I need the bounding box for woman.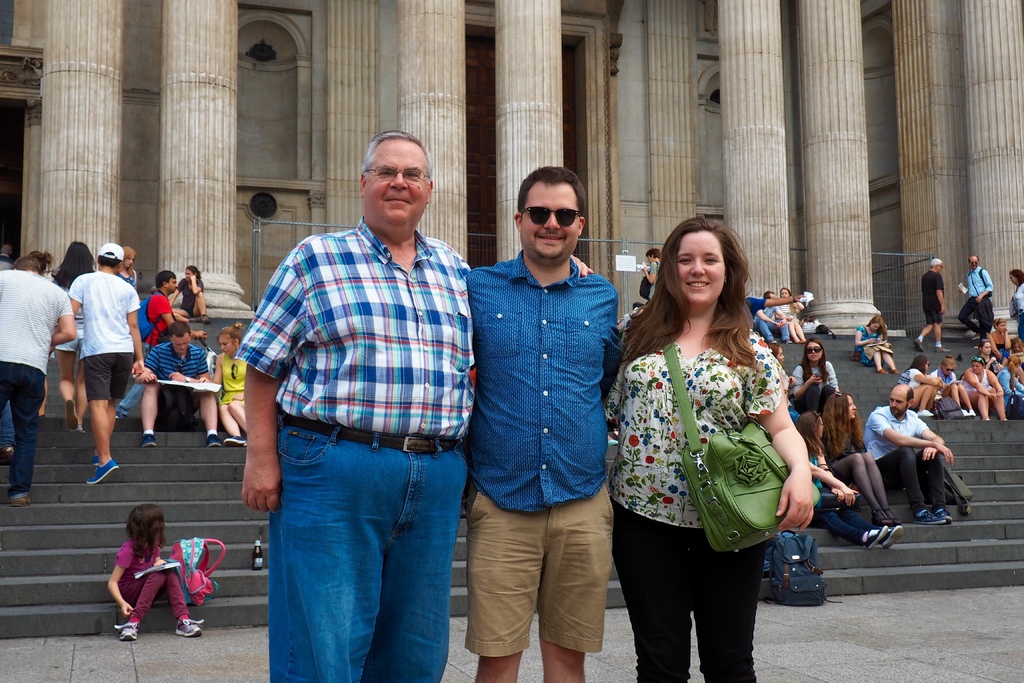
Here it is: BBox(113, 243, 141, 288).
